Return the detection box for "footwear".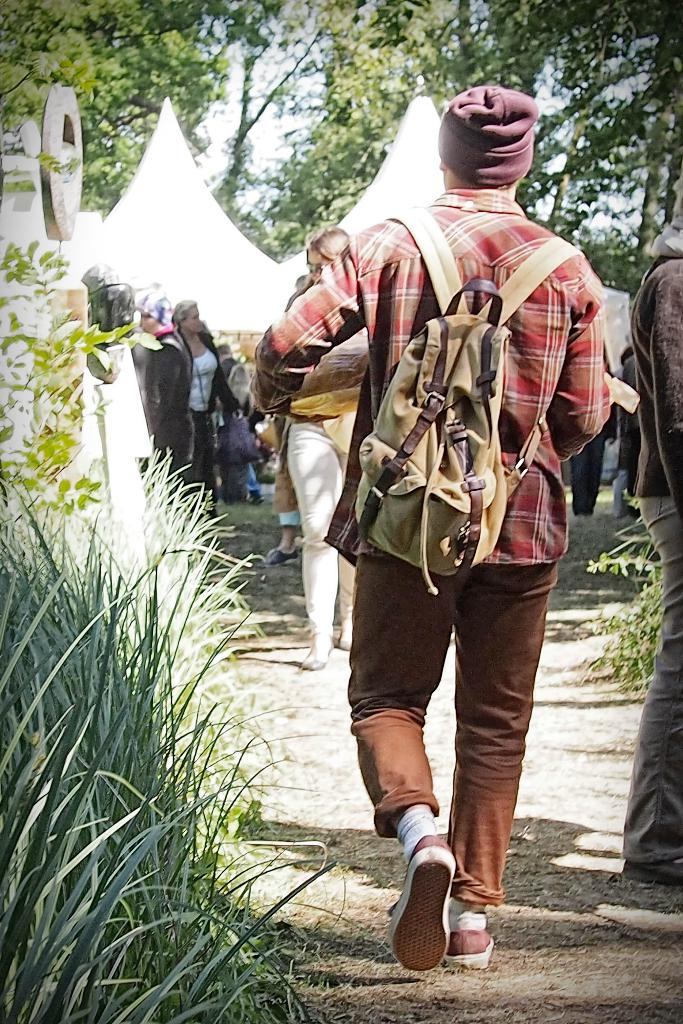
crop(446, 922, 497, 975).
